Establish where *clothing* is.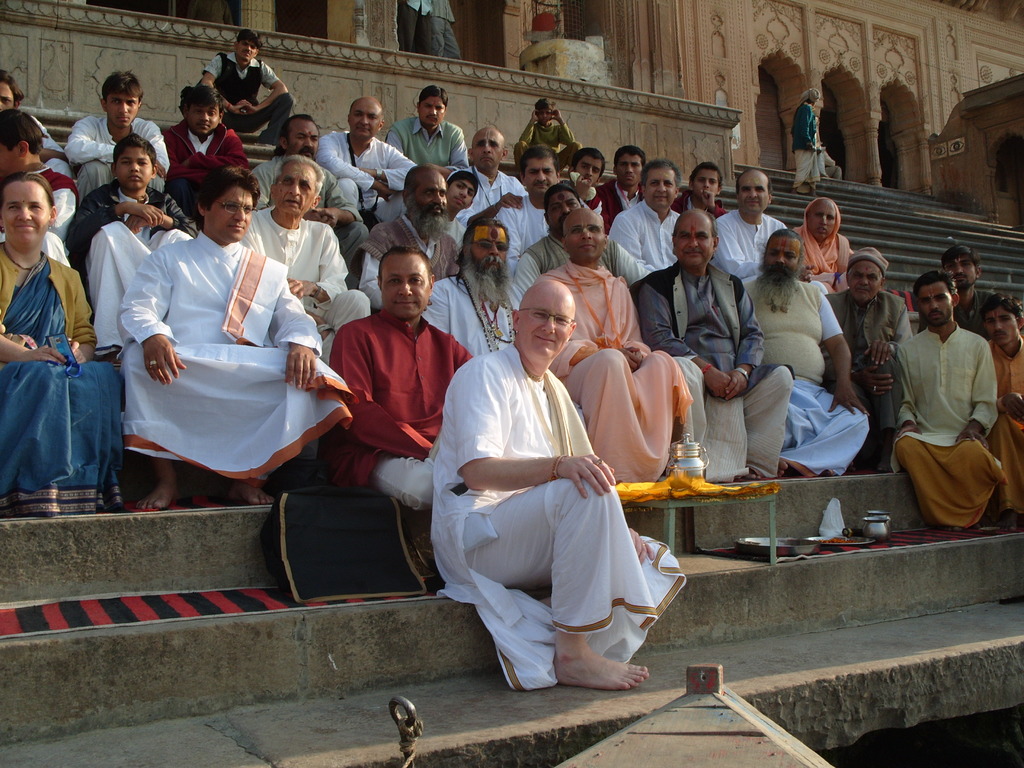
Established at (left=726, top=275, right=841, bottom=476).
